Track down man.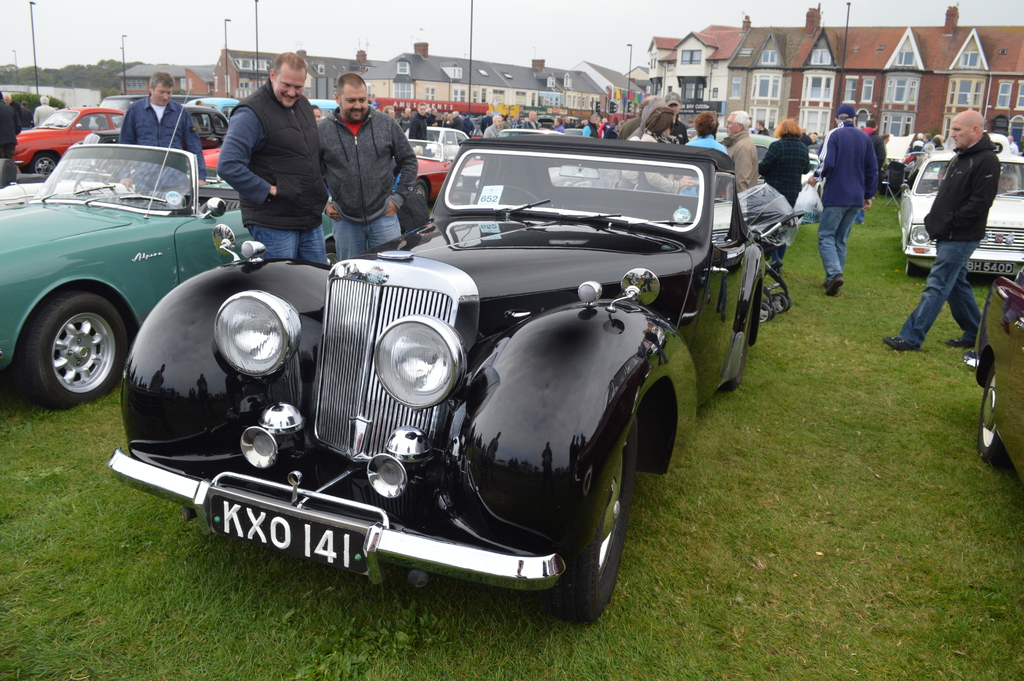
Tracked to bbox=(0, 93, 21, 122).
